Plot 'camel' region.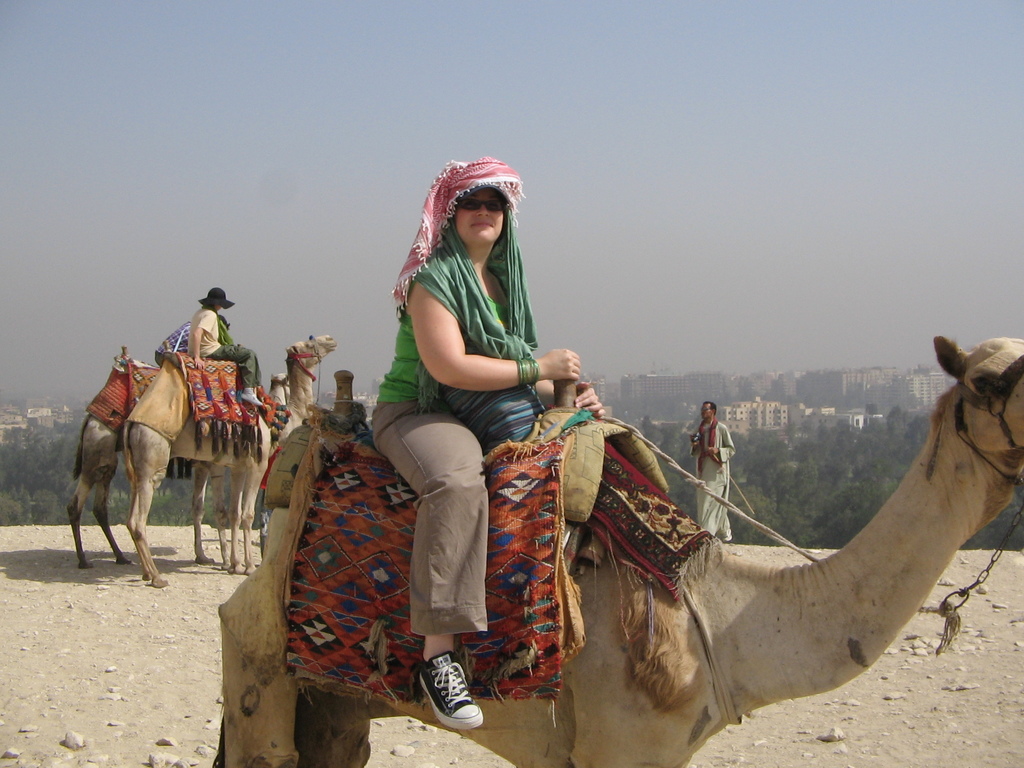
Plotted at x1=124 y1=335 x2=339 y2=586.
